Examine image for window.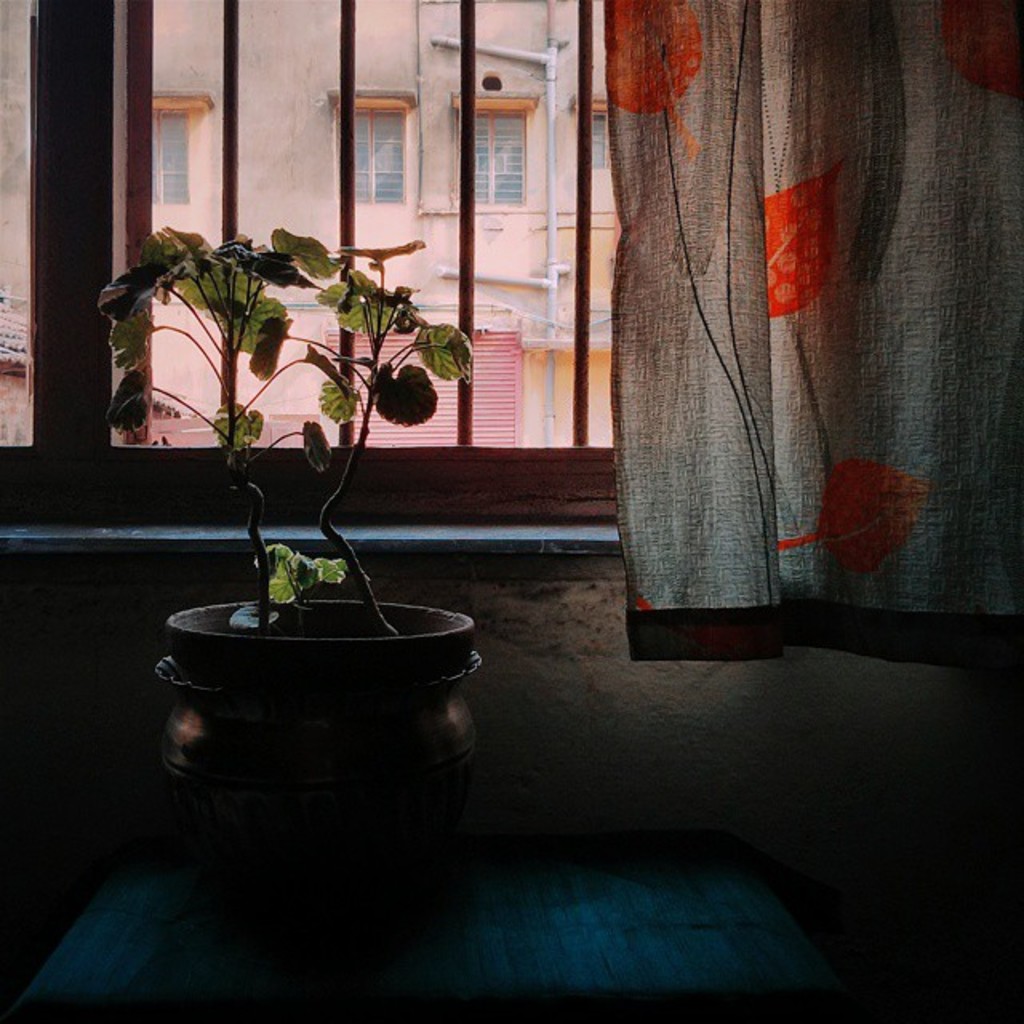
Examination result: l=566, t=99, r=622, b=171.
